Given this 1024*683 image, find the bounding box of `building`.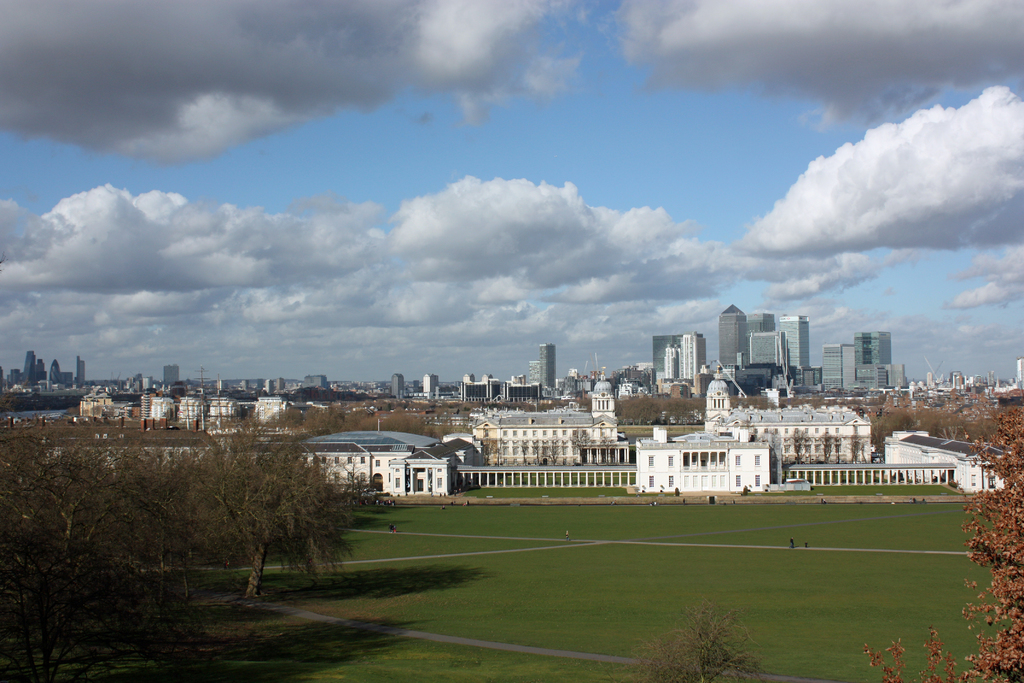
l=141, t=377, r=151, b=391.
